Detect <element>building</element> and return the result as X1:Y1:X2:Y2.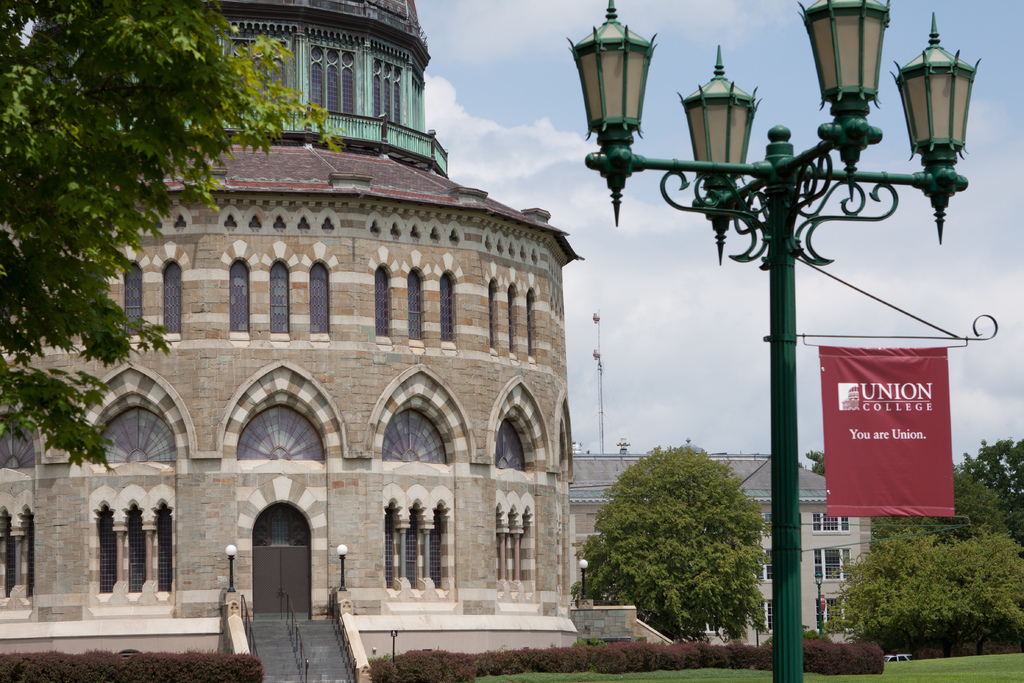
0:0:585:682.
